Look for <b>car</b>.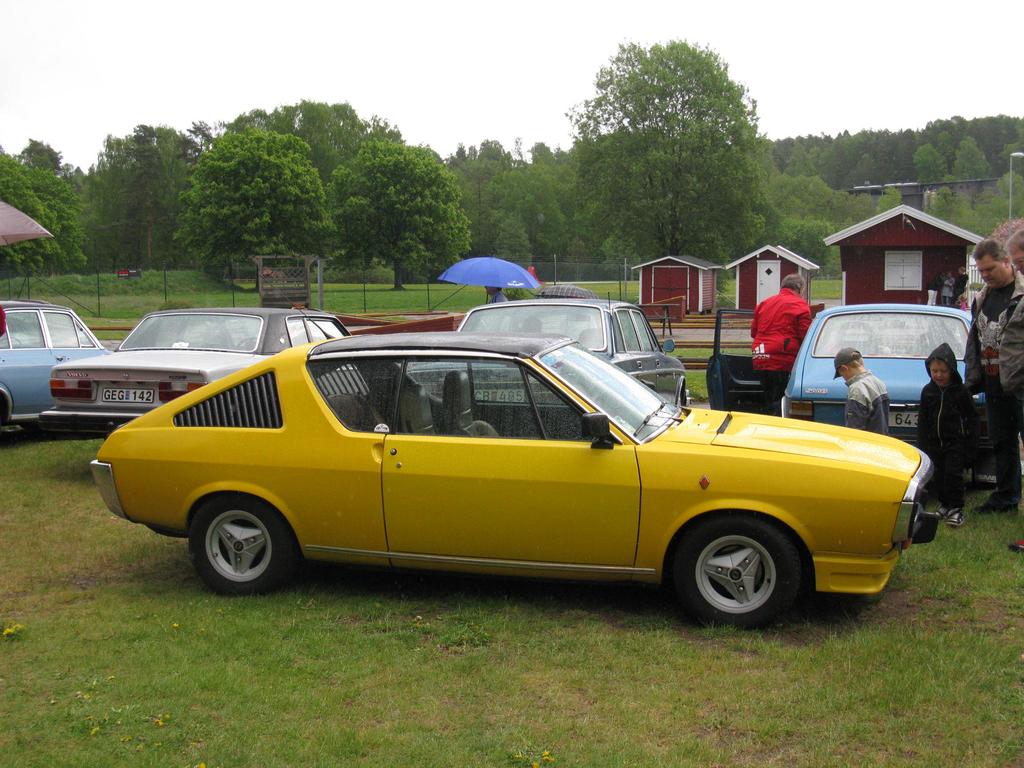
Found: x1=710, y1=303, x2=992, y2=446.
